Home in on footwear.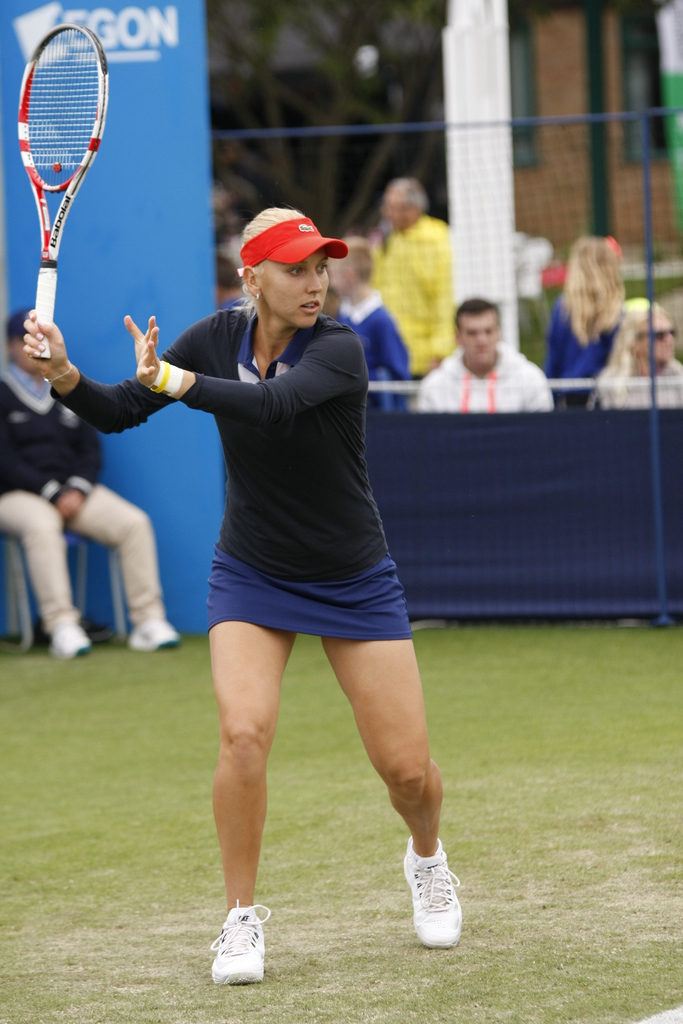
Homed in at {"left": 399, "top": 860, "right": 469, "bottom": 954}.
